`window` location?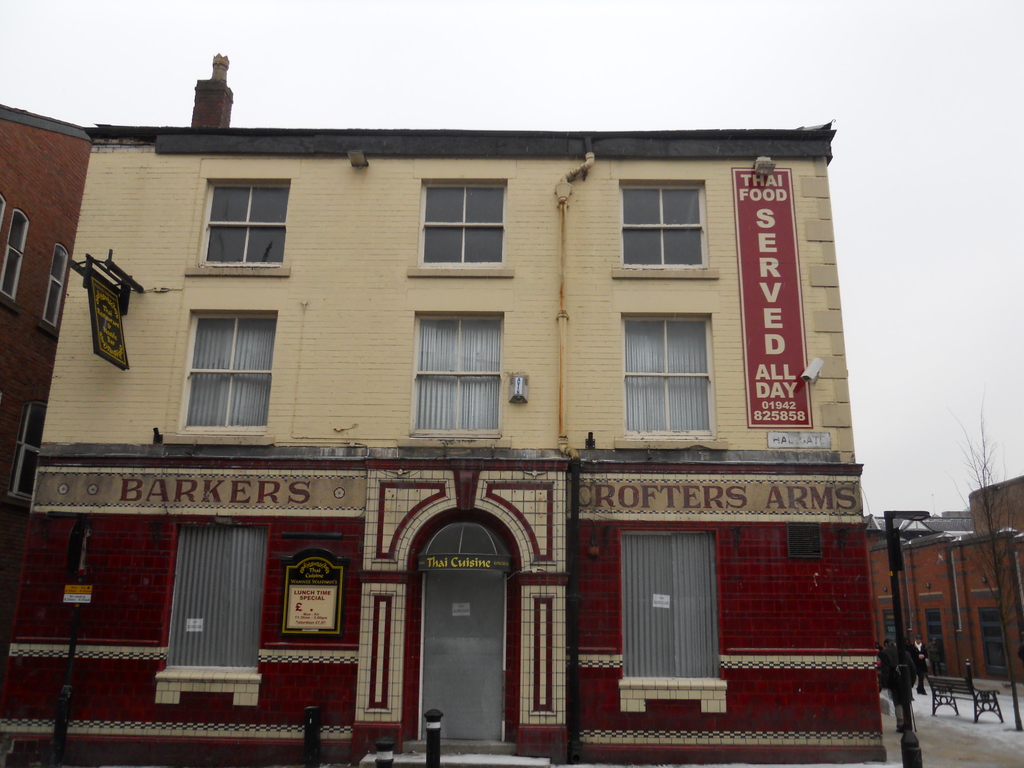
bbox=(418, 184, 506, 266)
